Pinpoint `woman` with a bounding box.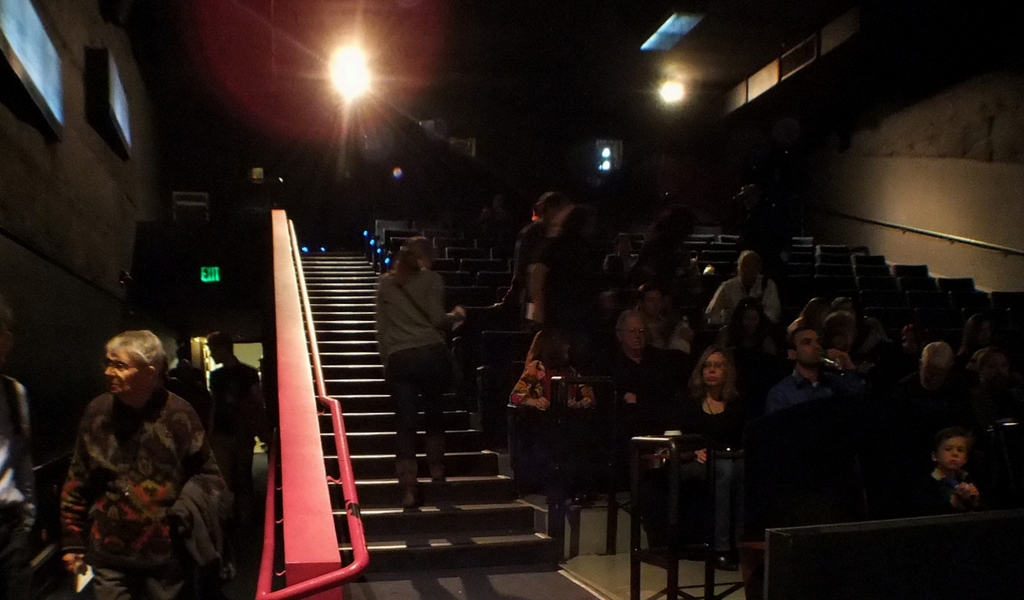
683 348 753 567.
